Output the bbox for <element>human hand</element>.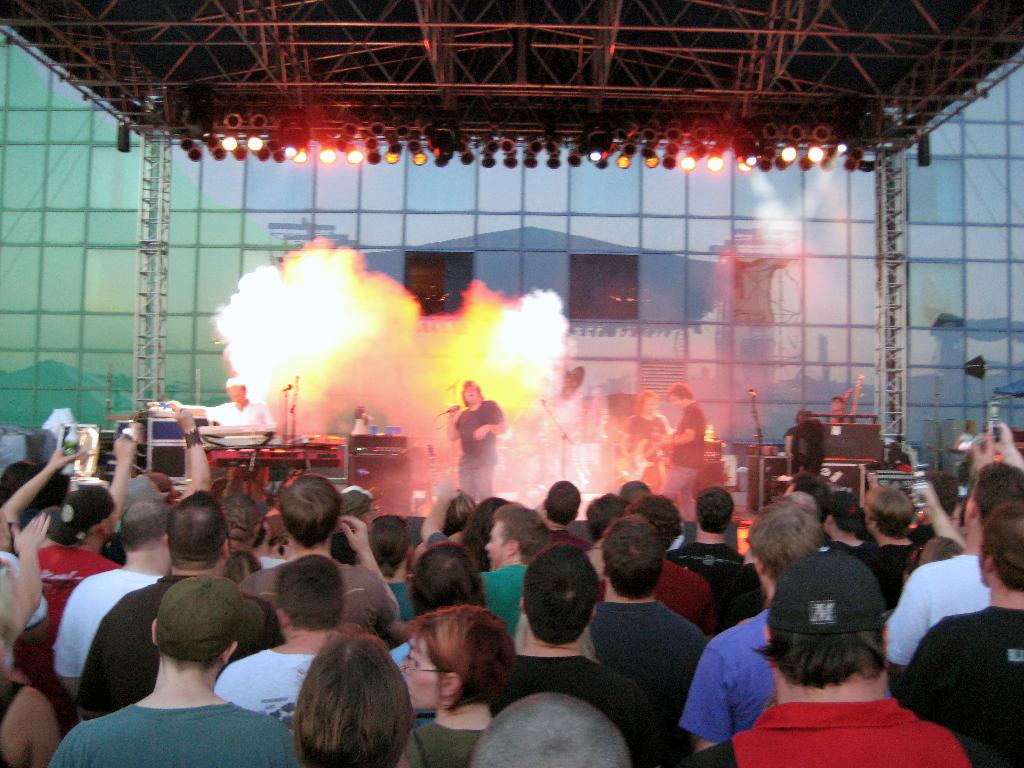
pyautogui.locateOnScreen(11, 512, 53, 559).
